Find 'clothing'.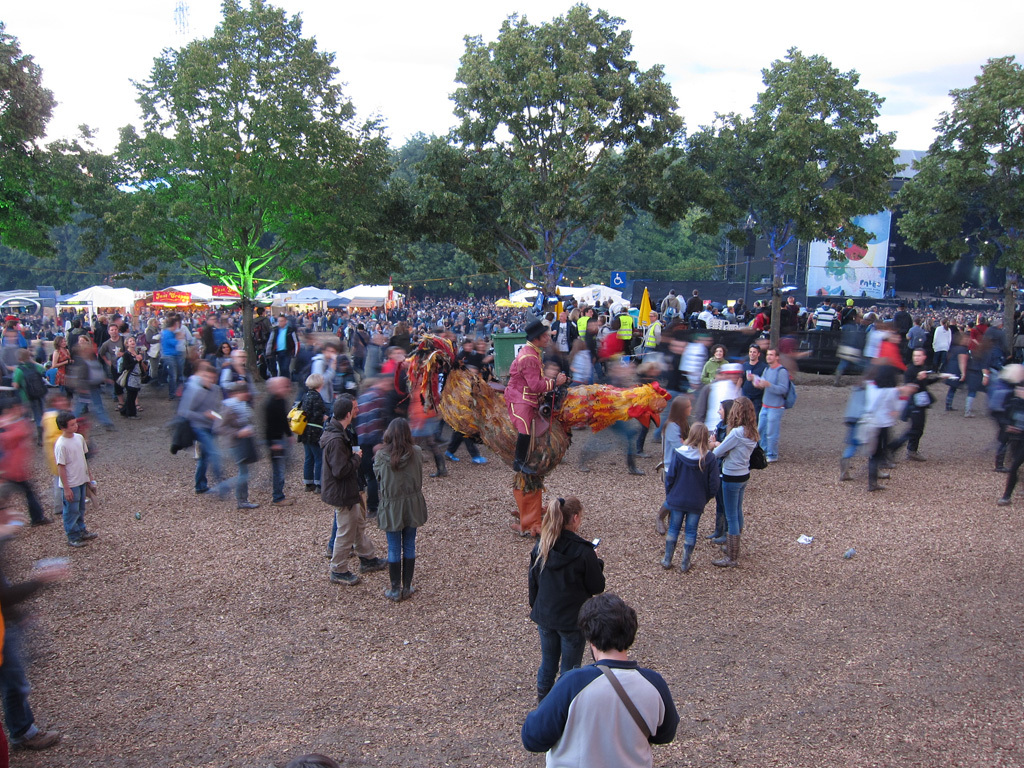
<bbox>808, 303, 839, 343</bbox>.
